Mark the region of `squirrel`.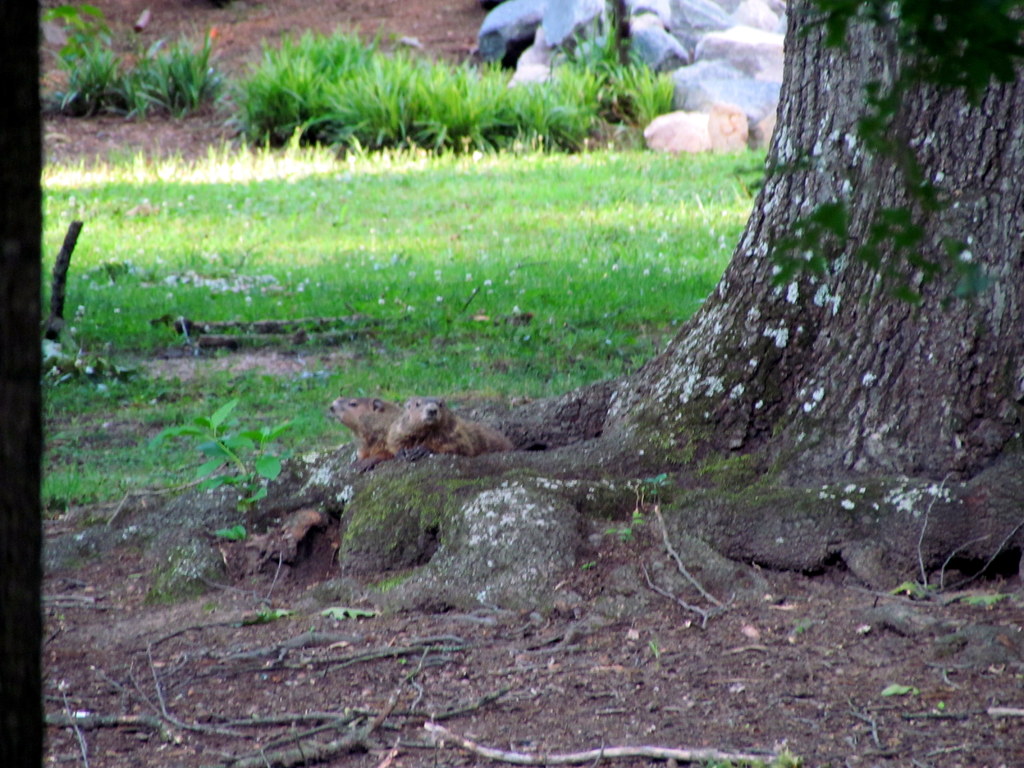
Region: {"x1": 329, "y1": 398, "x2": 410, "y2": 458}.
